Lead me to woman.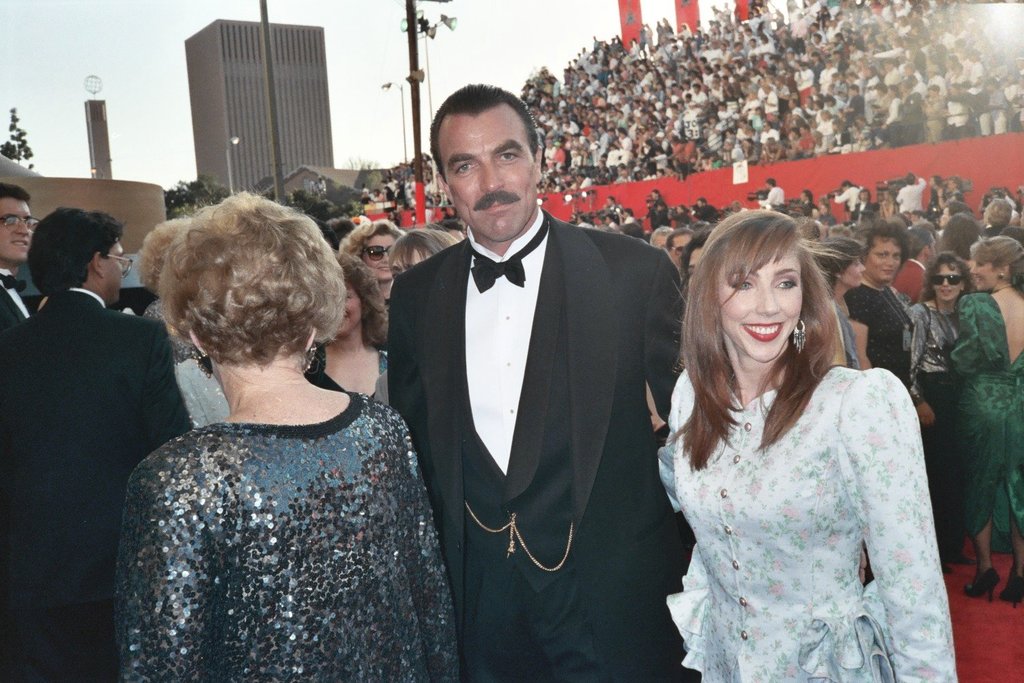
Lead to <region>814, 234, 868, 366</region>.
